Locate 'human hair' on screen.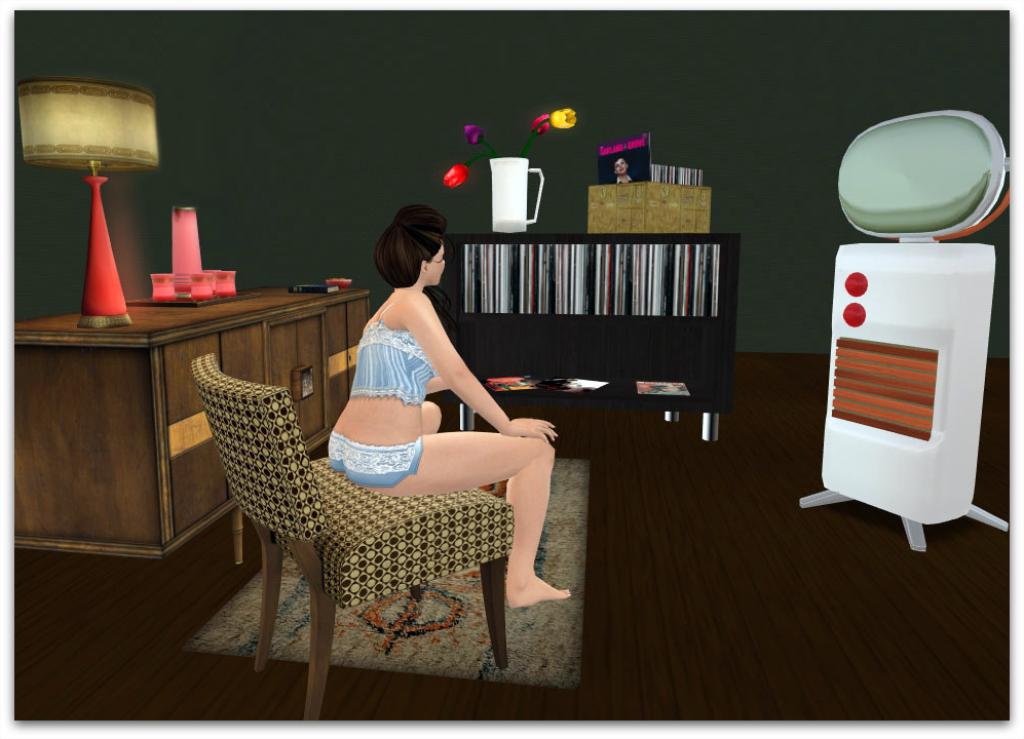
On screen at 614/156/628/163.
